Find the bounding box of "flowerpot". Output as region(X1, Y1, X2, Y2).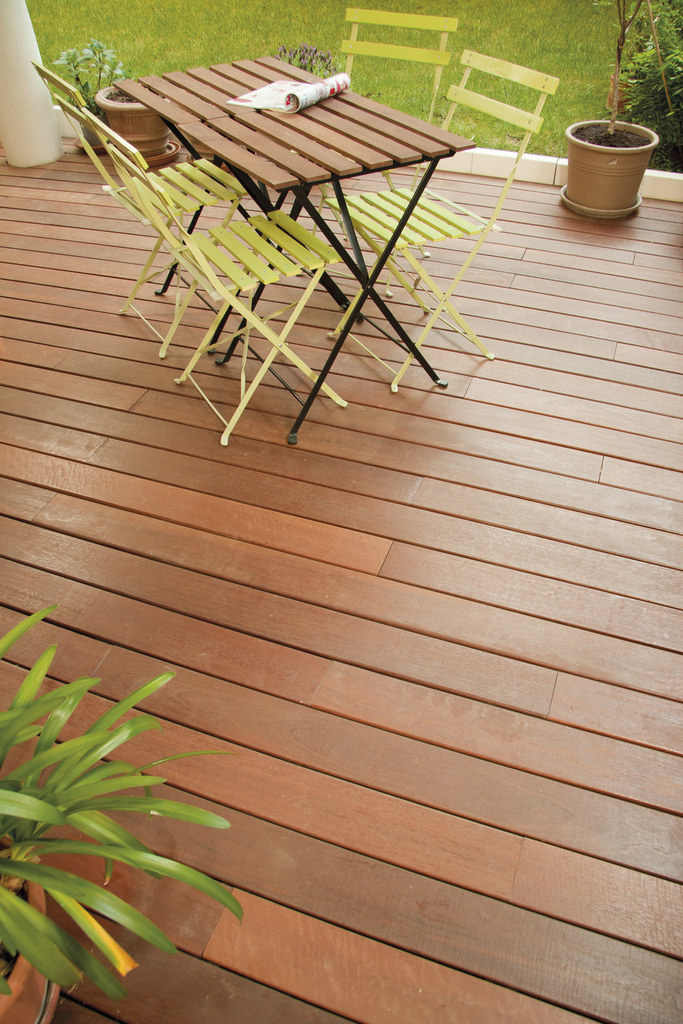
region(94, 81, 177, 169).
